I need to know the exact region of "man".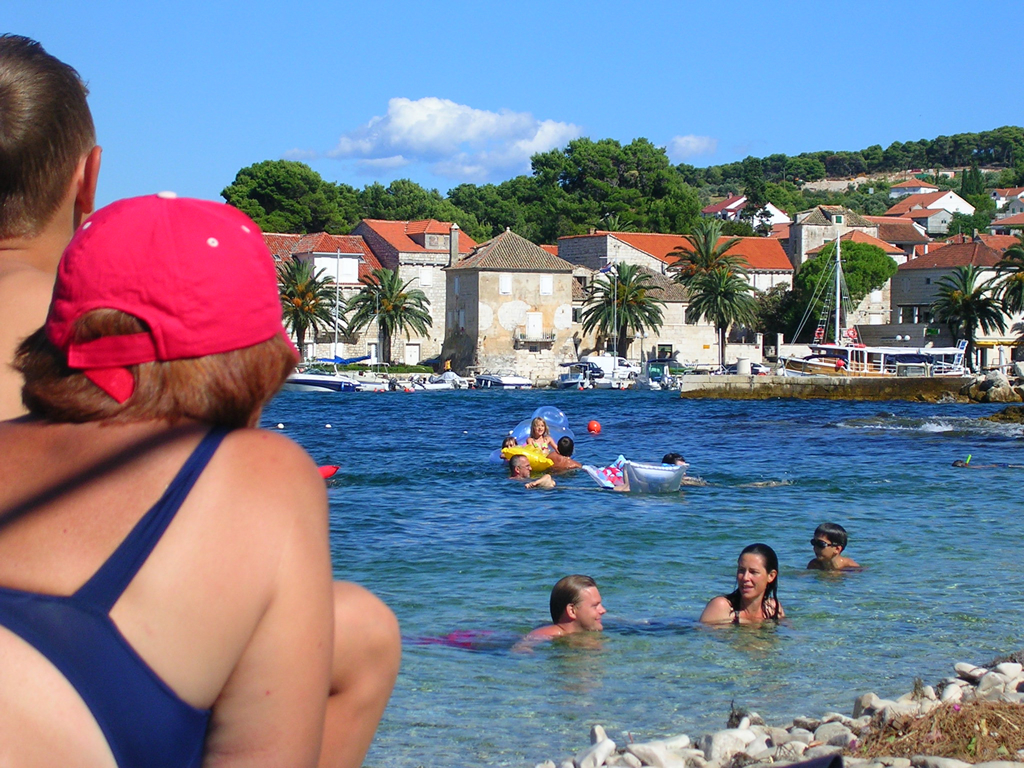
Region: (left=507, top=453, right=530, bottom=479).
